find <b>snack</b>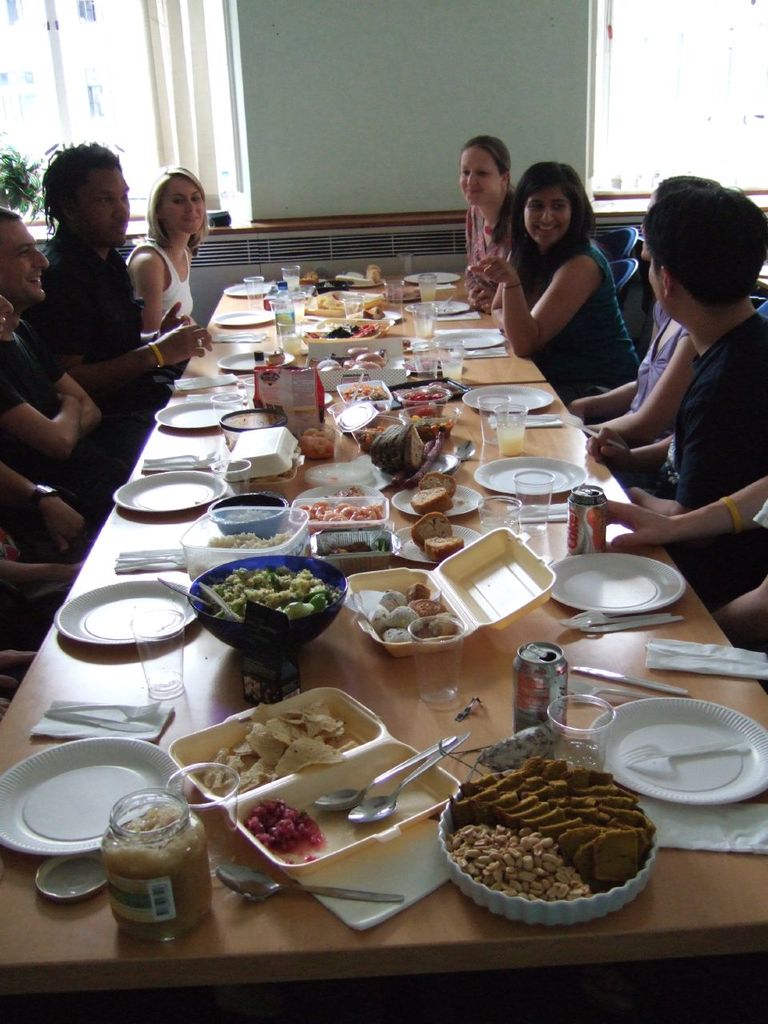
(left=455, top=754, right=654, bottom=891)
